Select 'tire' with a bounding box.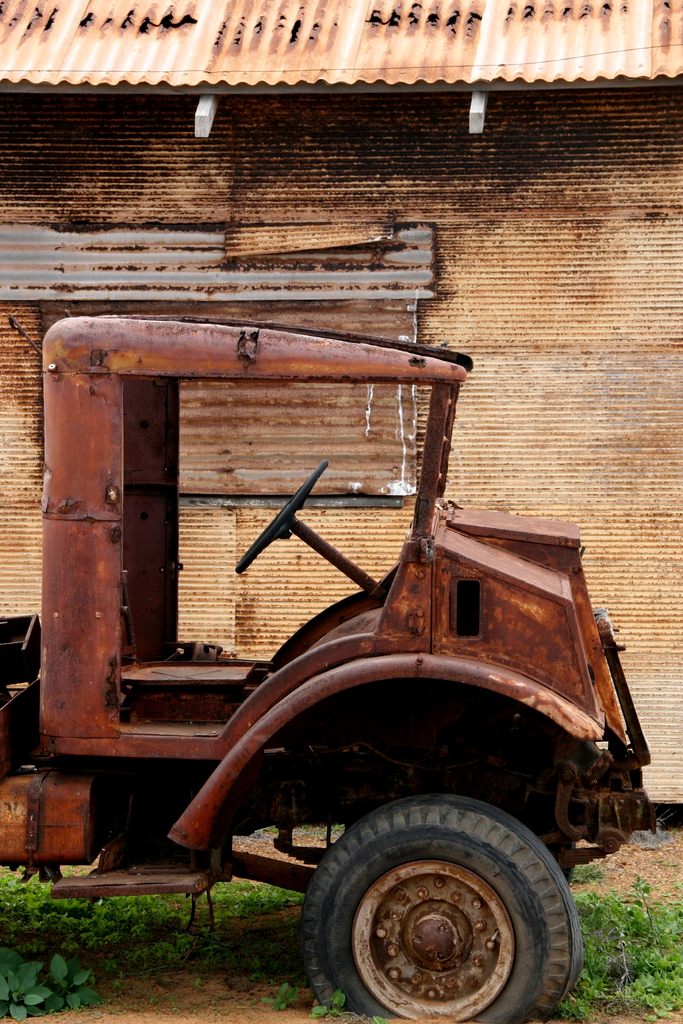
pyautogui.locateOnScreen(292, 785, 577, 1023).
